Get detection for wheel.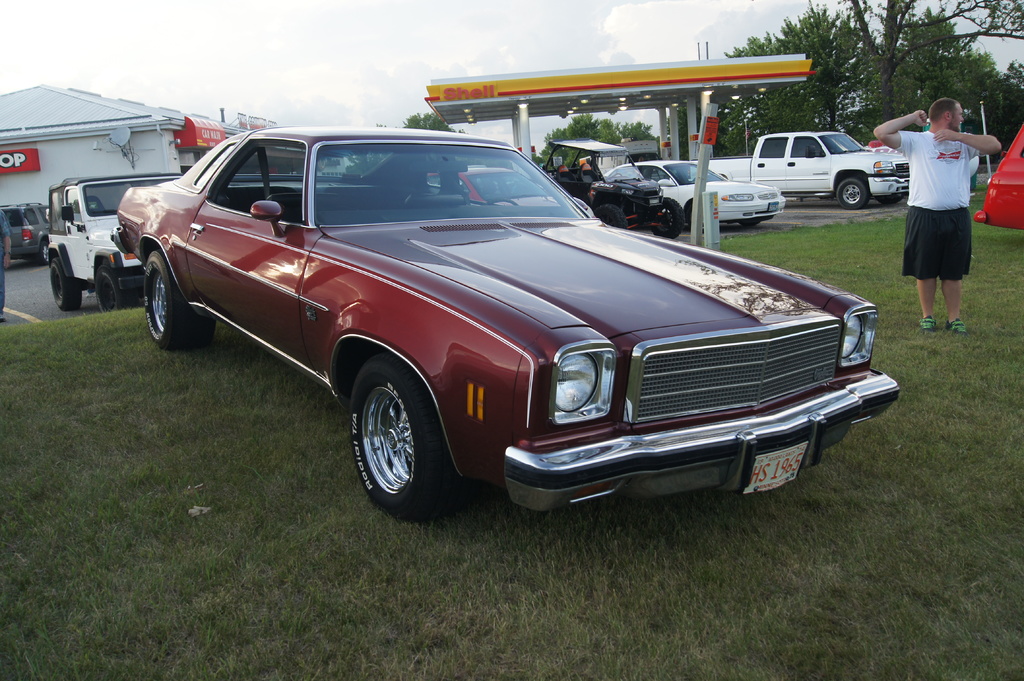
Detection: l=643, t=193, r=685, b=239.
